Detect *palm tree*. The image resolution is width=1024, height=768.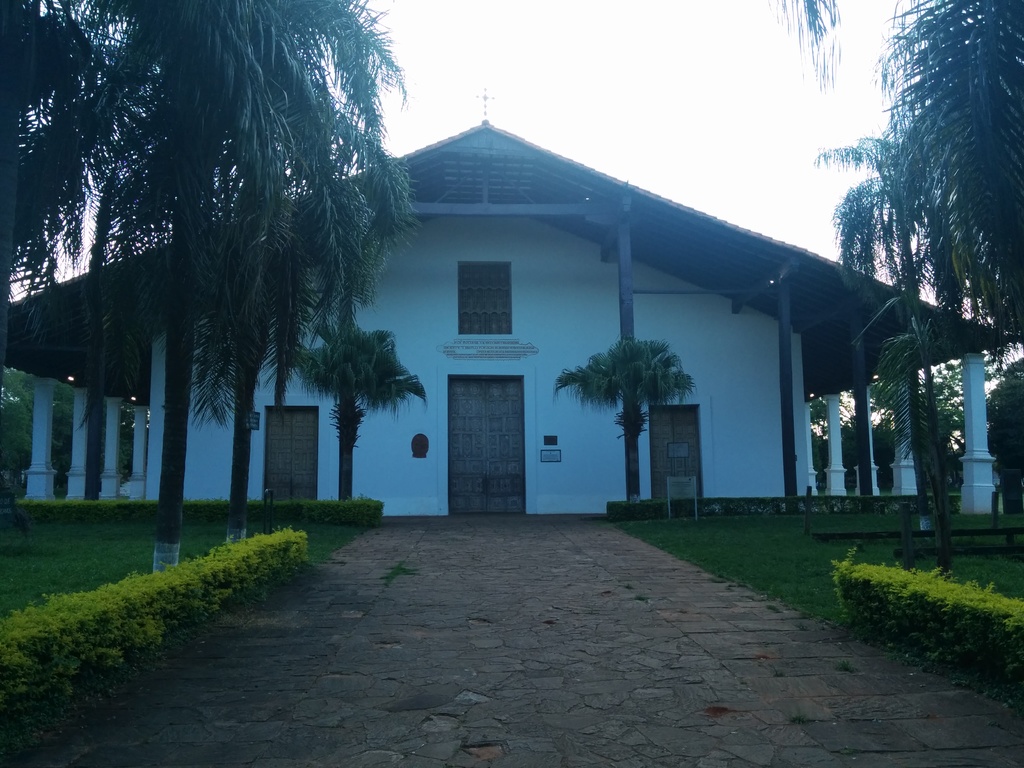
l=286, t=319, r=424, b=509.
